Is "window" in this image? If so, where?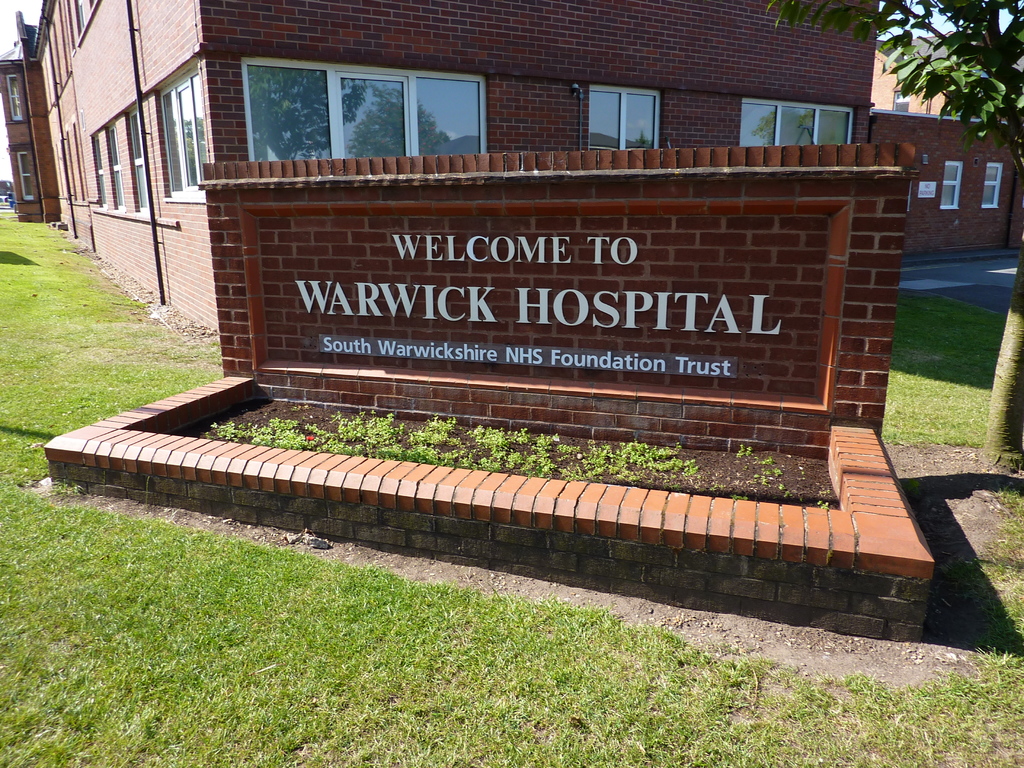
Yes, at BBox(245, 46, 499, 158).
